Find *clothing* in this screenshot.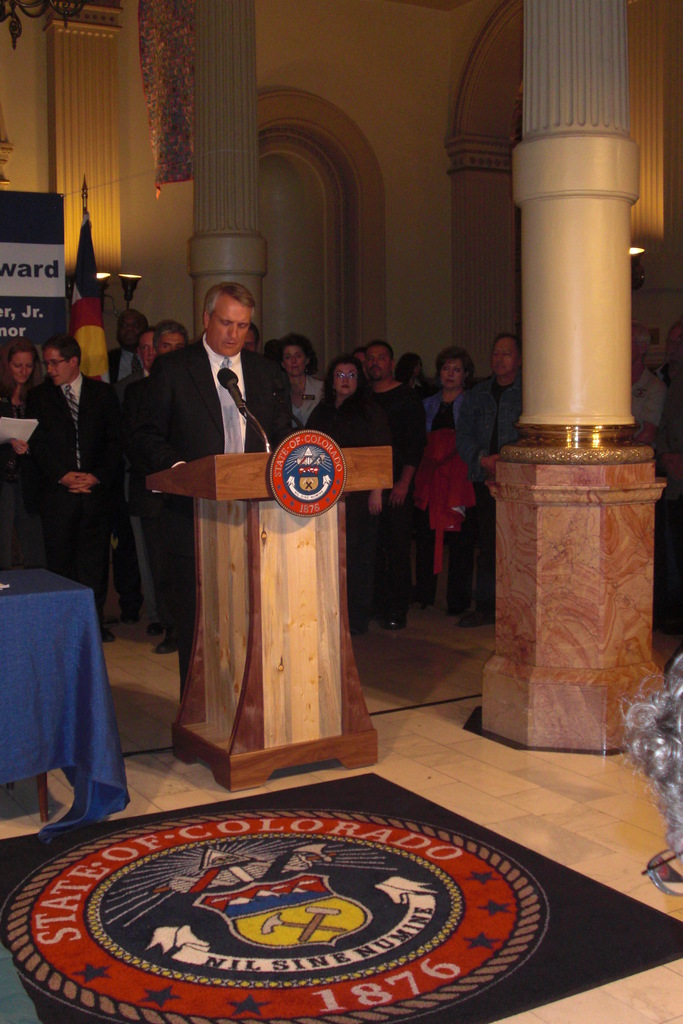
The bounding box for *clothing* is rect(350, 379, 411, 624).
